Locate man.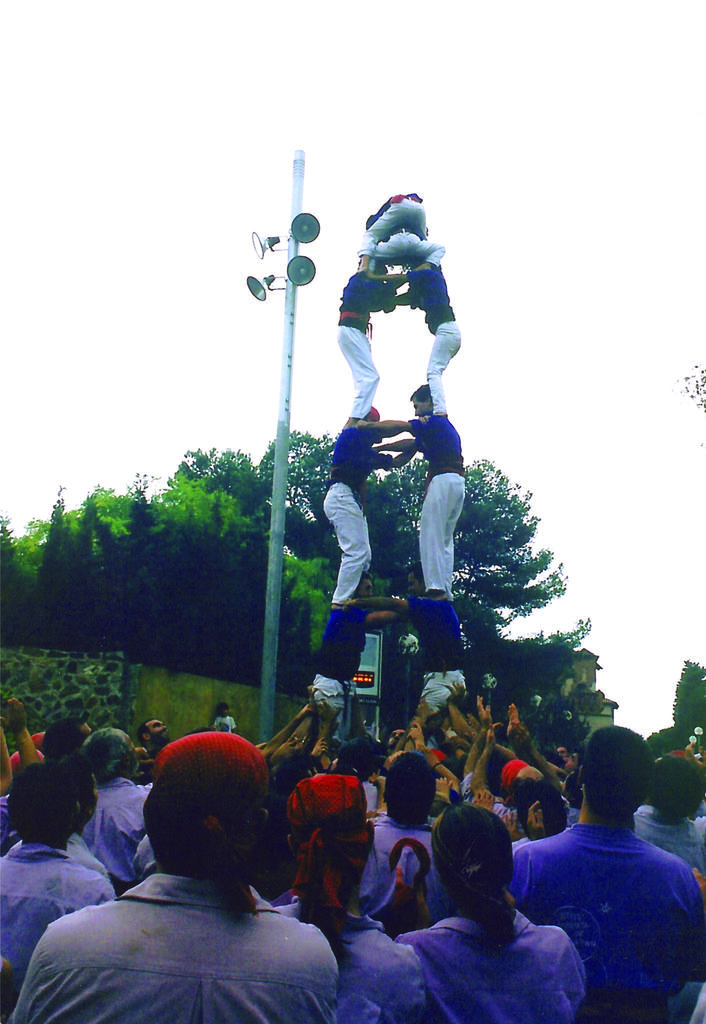
Bounding box: region(396, 381, 459, 594).
